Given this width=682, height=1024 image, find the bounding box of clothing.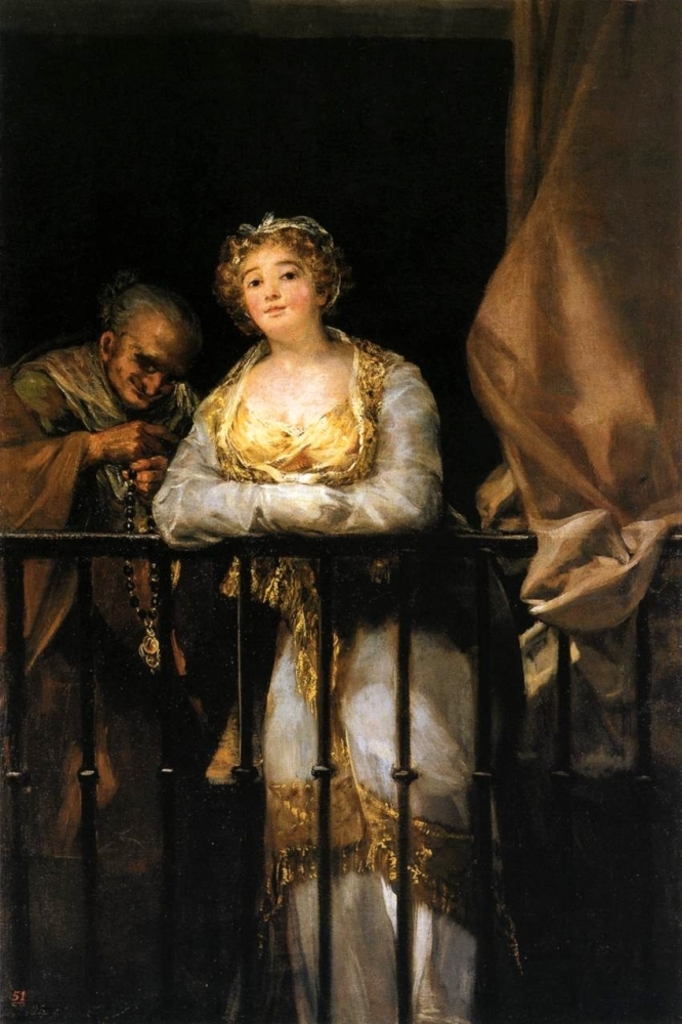
0, 341, 251, 1023.
